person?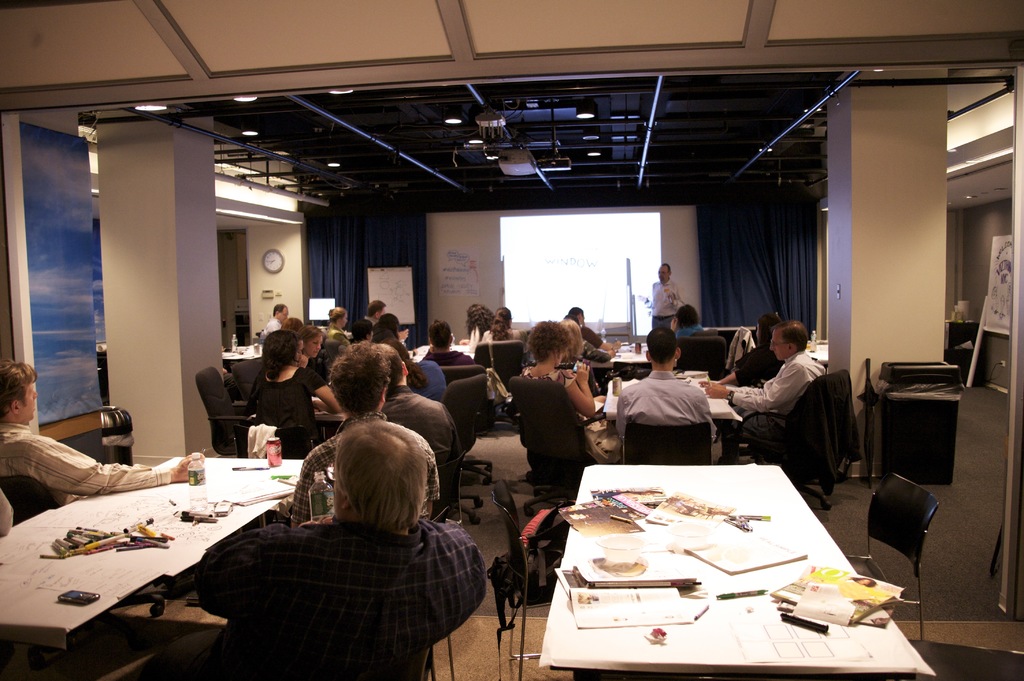
x1=324, y1=309, x2=350, y2=343
